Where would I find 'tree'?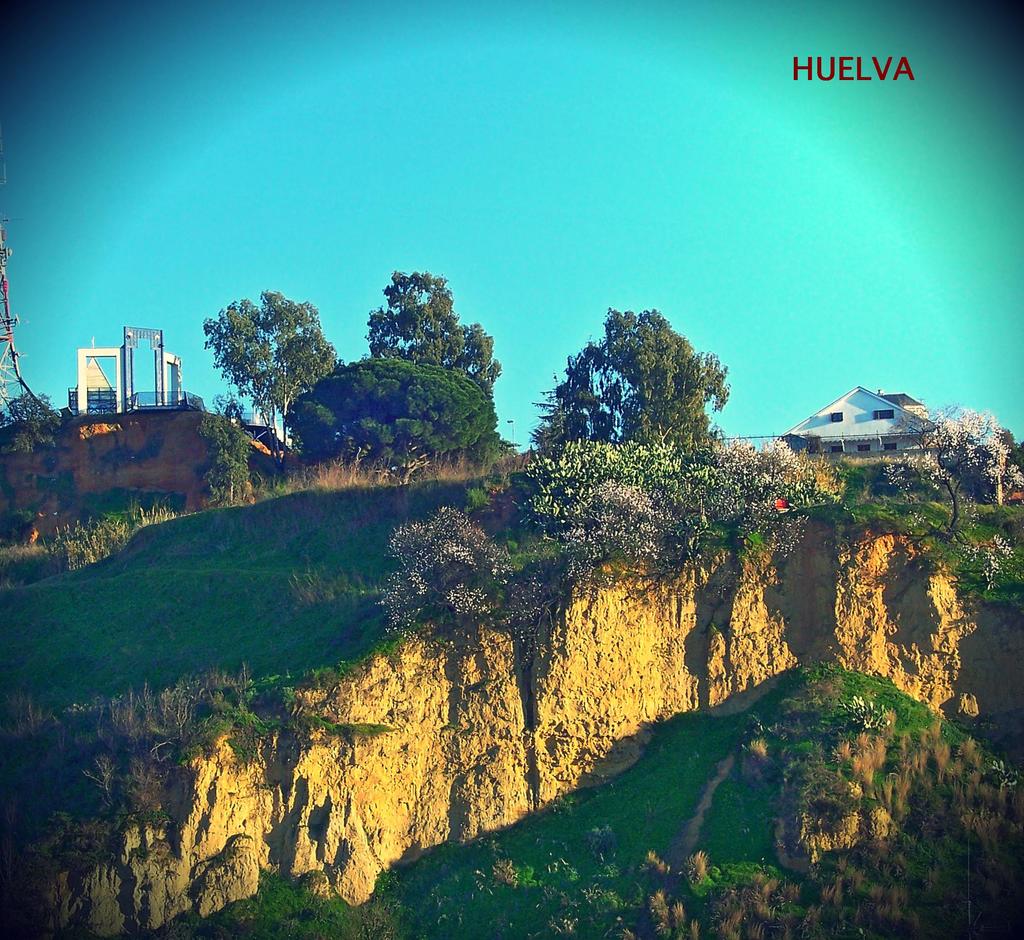
At 201,289,338,453.
